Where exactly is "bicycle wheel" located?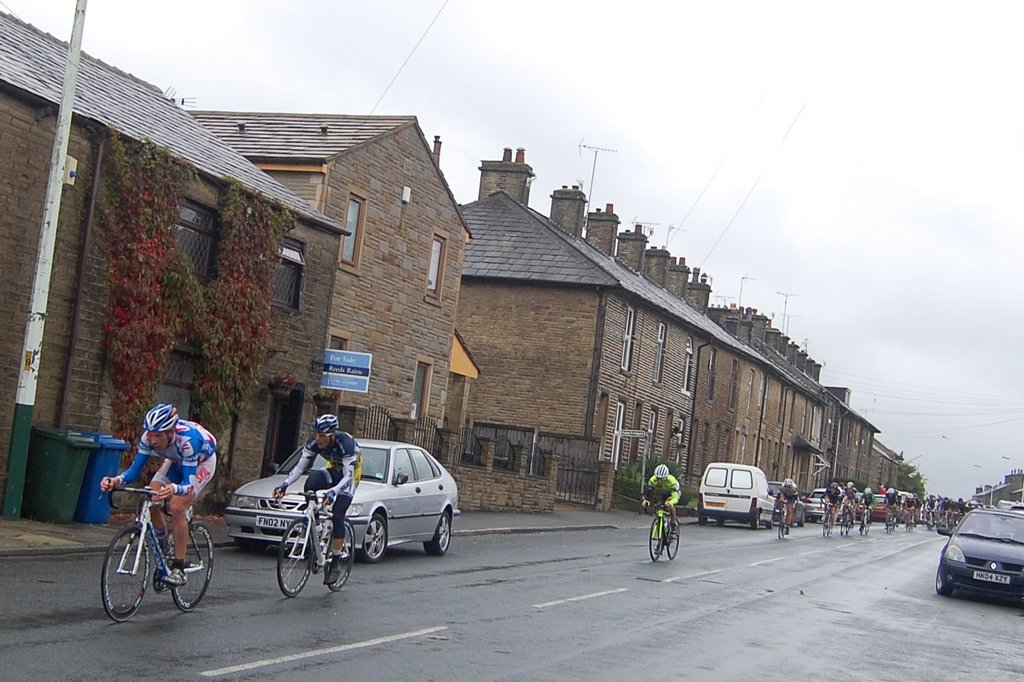
Its bounding box is 777,514,780,540.
